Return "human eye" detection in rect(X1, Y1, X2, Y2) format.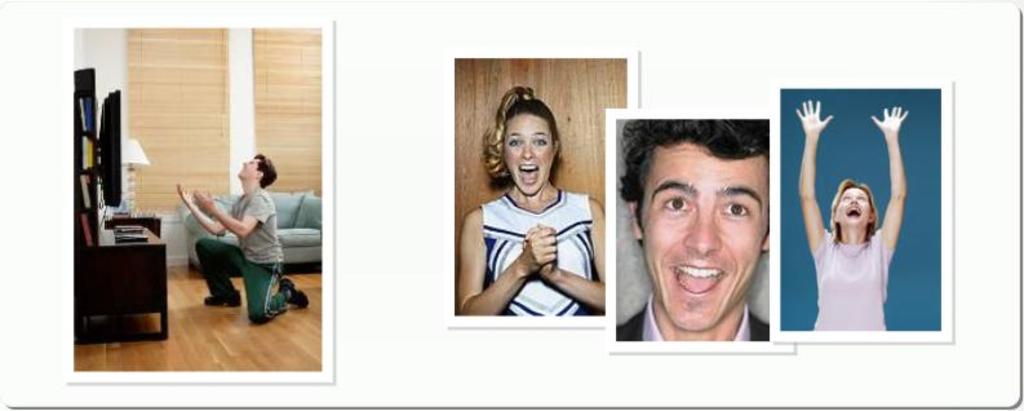
rect(531, 133, 548, 146).
